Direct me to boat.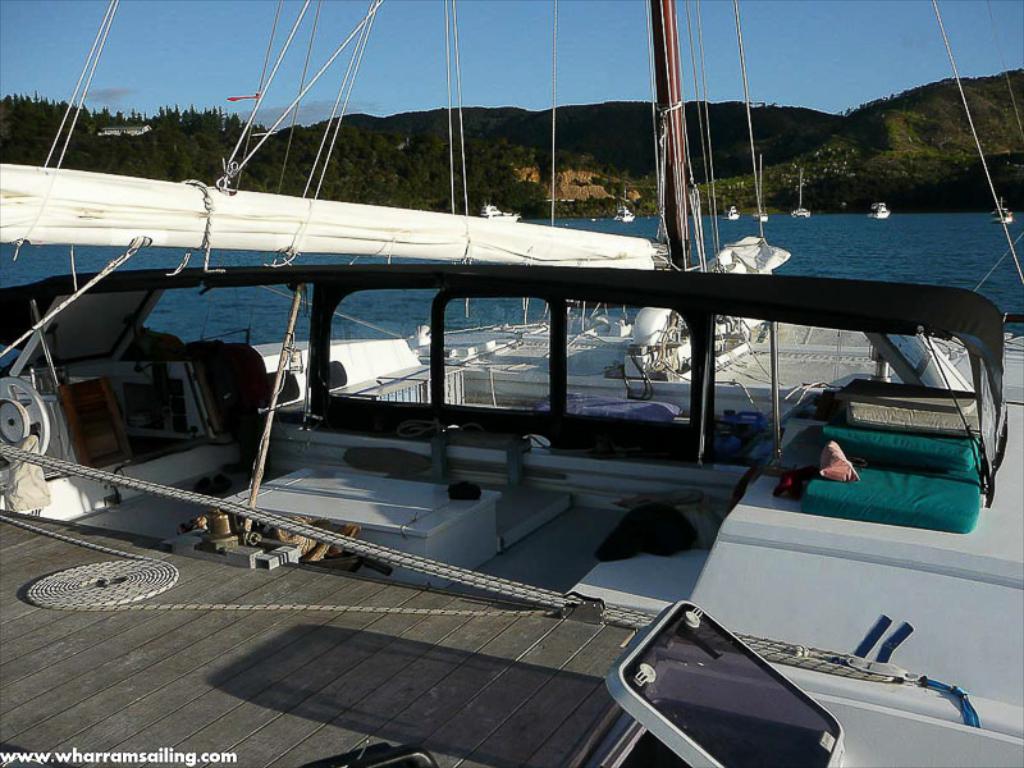
Direction: {"x1": 753, "y1": 156, "x2": 771, "y2": 223}.
